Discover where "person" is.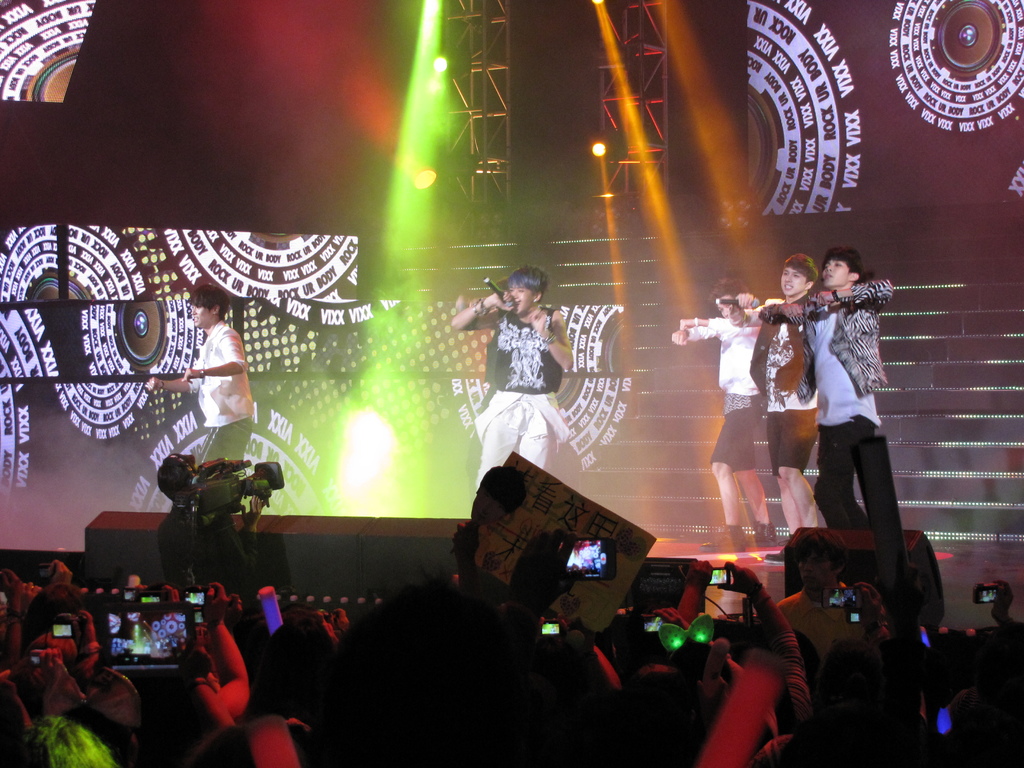
Discovered at box=[451, 270, 574, 490].
